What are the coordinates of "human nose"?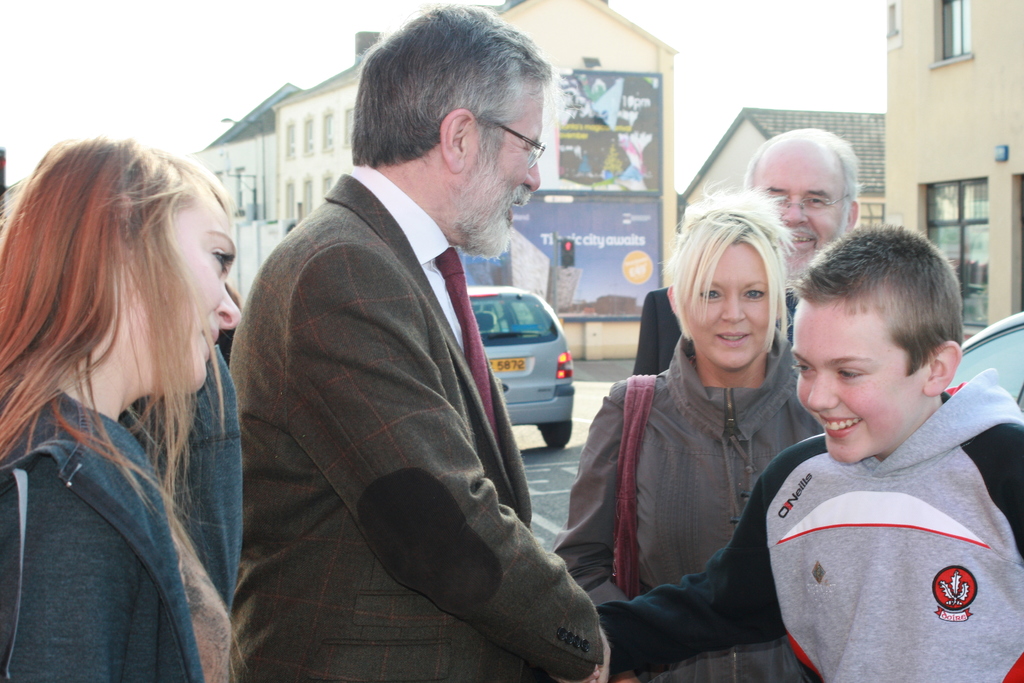
locate(806, 372, 845, 415).
